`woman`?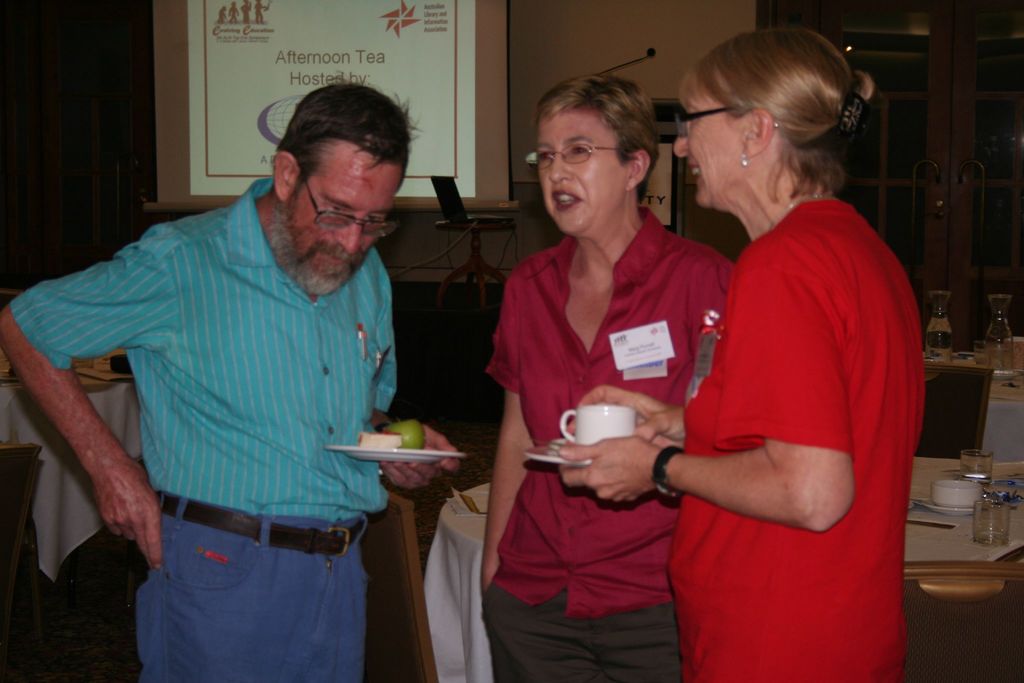
box(559, 19, 911, 682)
